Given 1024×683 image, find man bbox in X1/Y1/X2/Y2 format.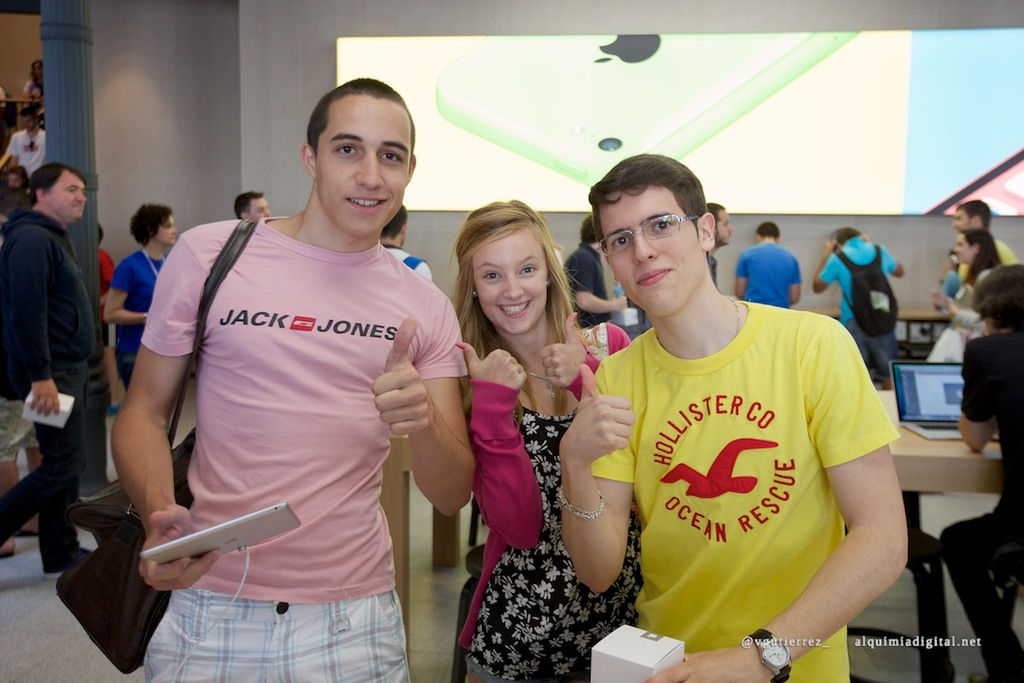
820/225/899/381.
